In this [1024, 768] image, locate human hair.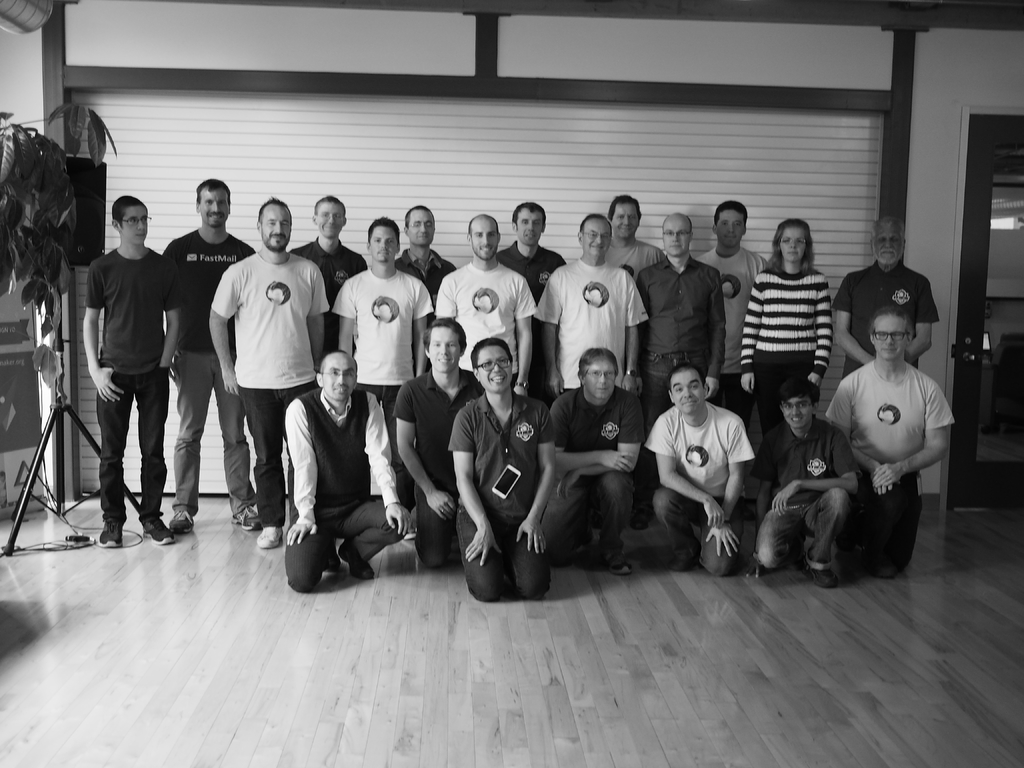
Bounding box: detection(323, 349, 348, 371).
